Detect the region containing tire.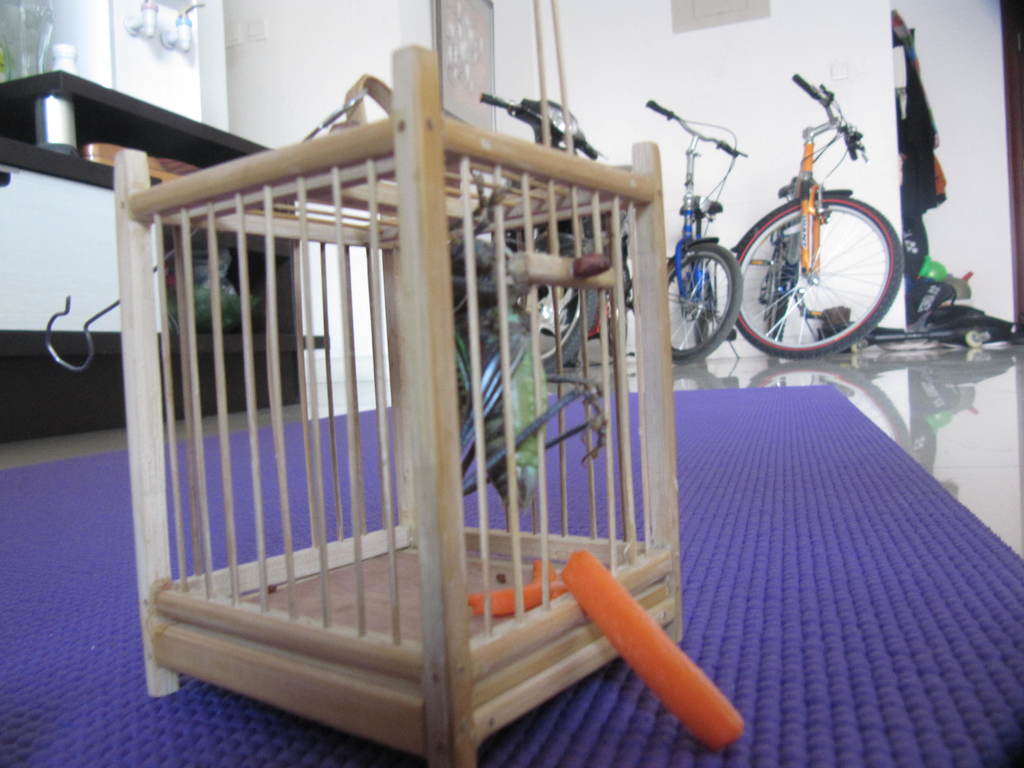
<region>726, 199, 910, 358</region>.
